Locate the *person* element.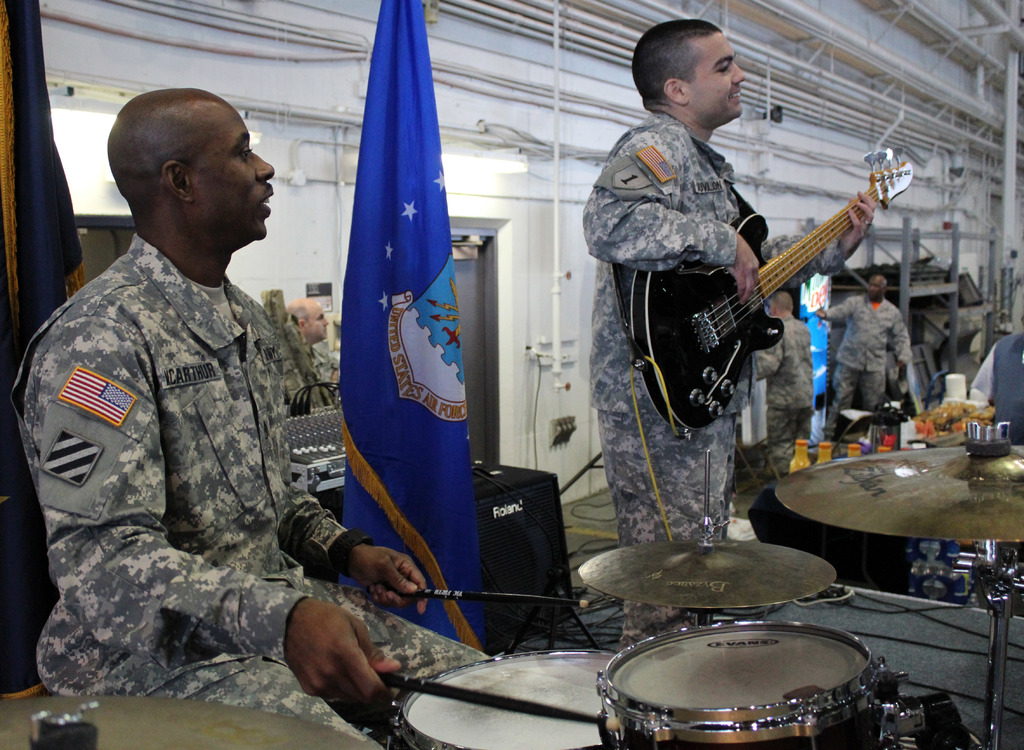
Element bbox: <box>968,316,1023,444</box>.
